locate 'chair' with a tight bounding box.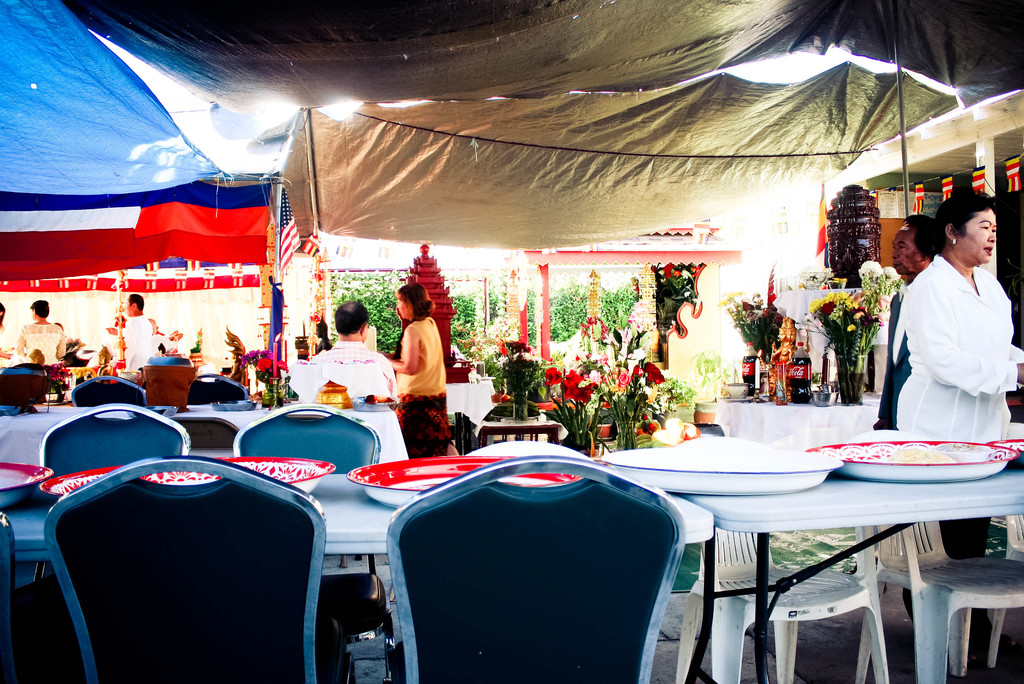
x1=383 y1=453 x2=687 y2=683.
